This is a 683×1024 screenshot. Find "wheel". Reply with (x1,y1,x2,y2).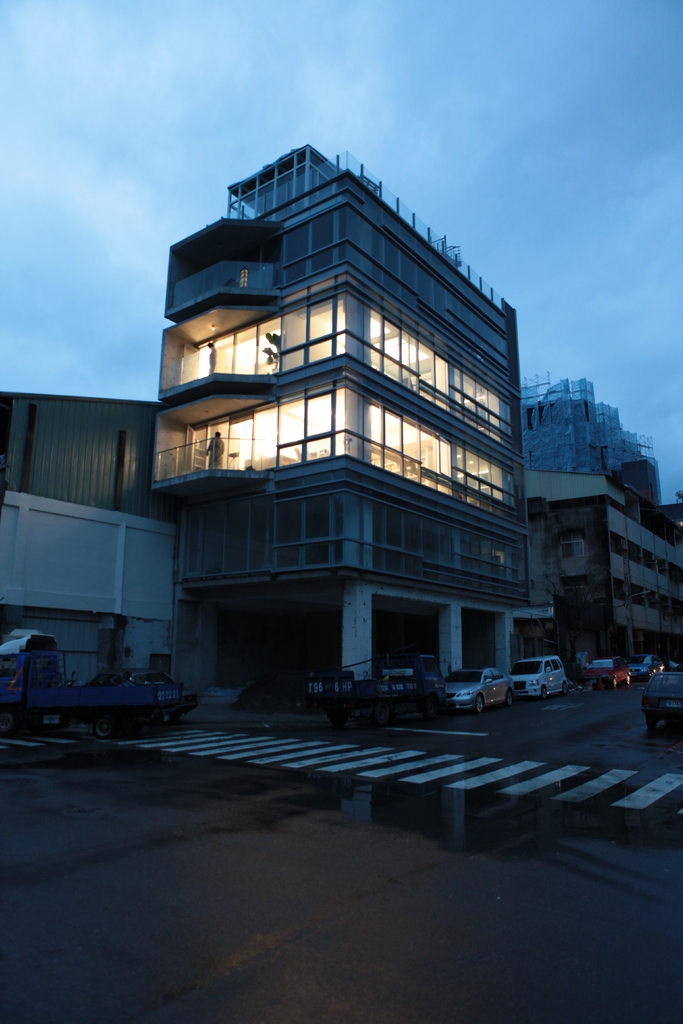
(506,692,511,706).
